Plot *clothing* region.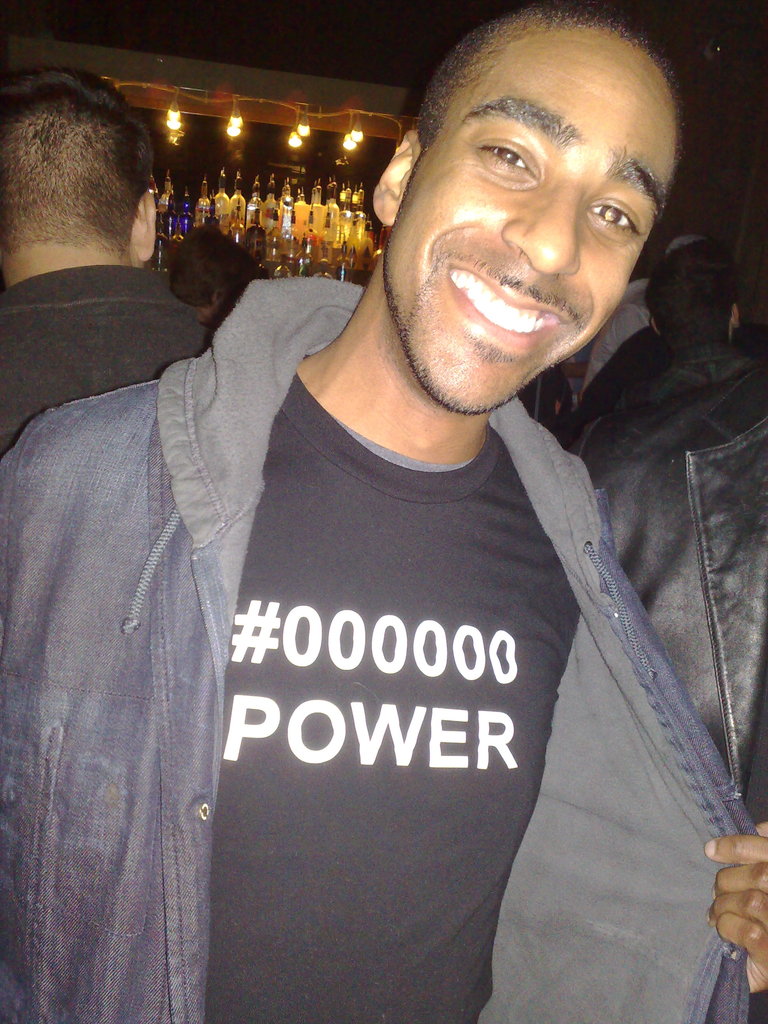
Plotted at [69, 232, 687, 982].
